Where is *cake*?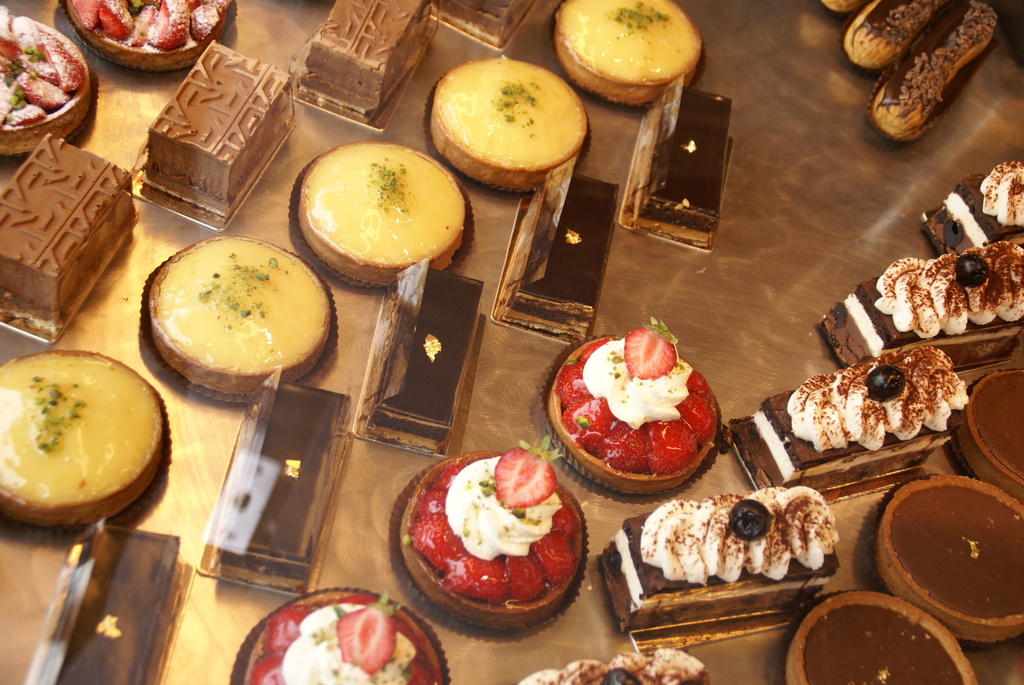
rect(0, 1, 98, 166).
